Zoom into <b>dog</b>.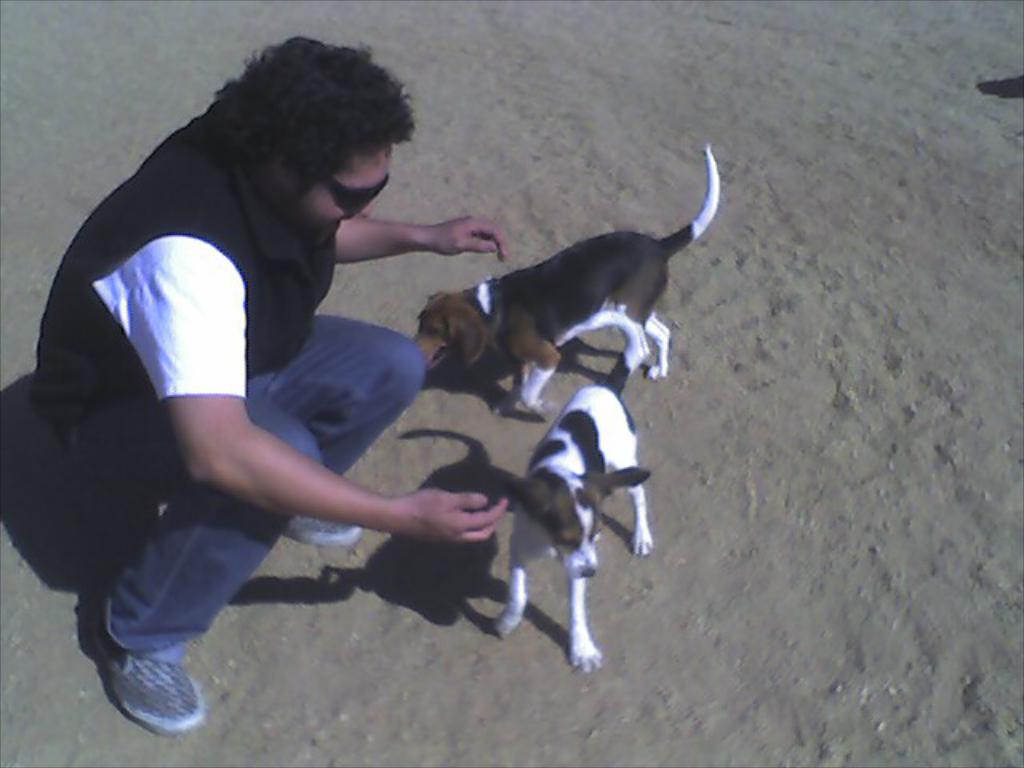
Zoom target: bbox=[494, 387, 662, 672].
